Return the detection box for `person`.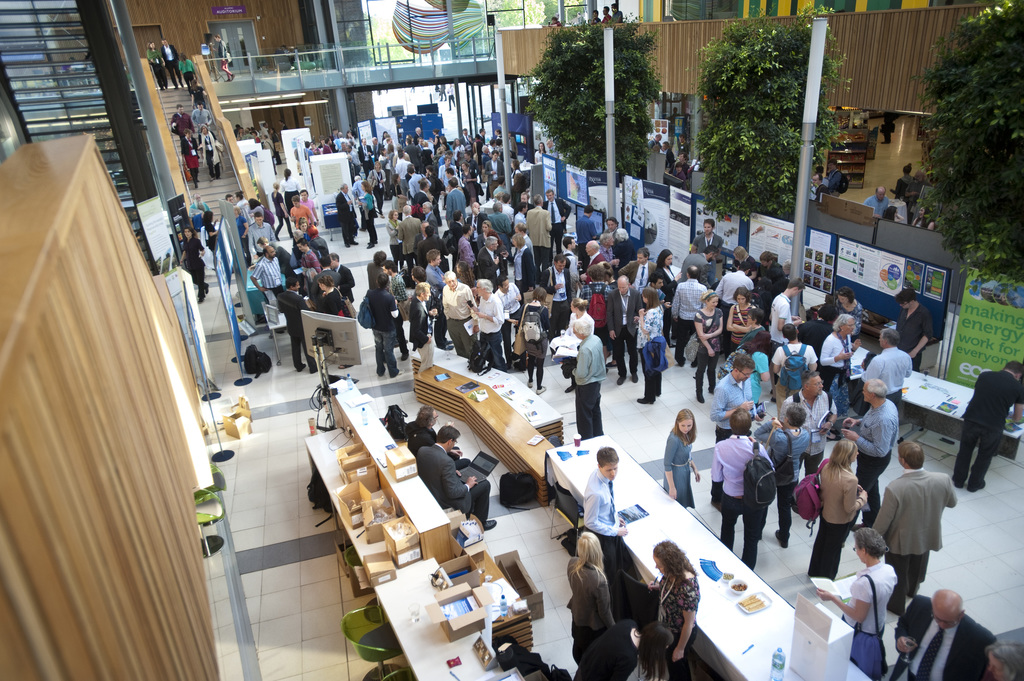
box=[844, 382, 899, 524].
